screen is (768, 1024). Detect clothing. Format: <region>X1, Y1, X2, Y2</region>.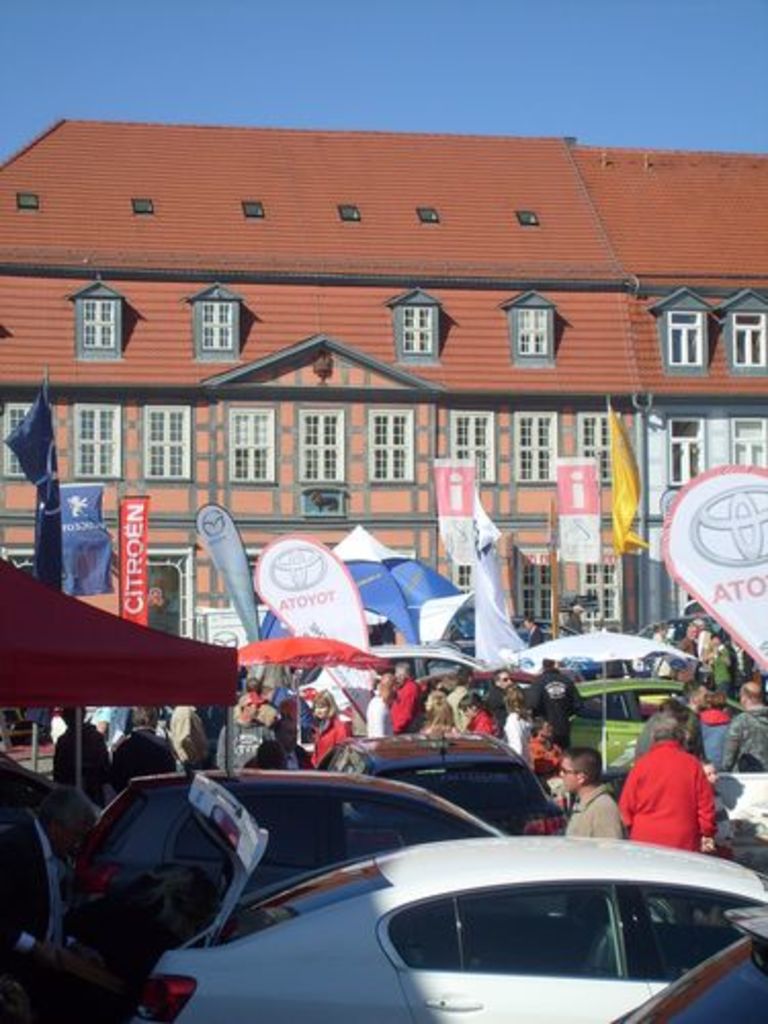
<region>711, 647, 733, 686</region>.
